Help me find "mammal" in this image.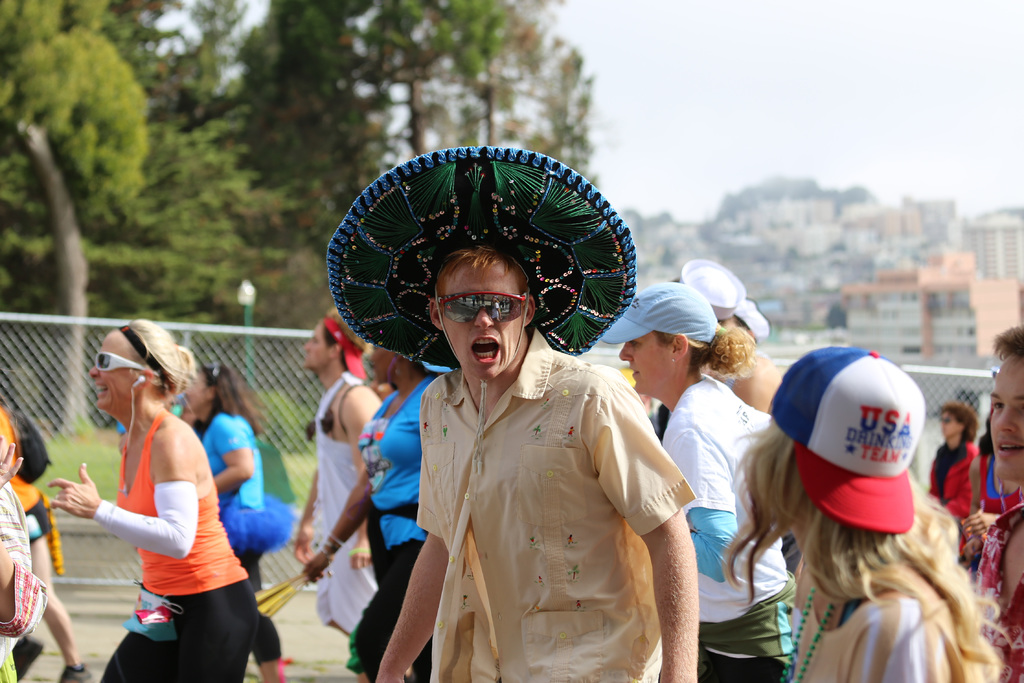
Found it: Rect(326, 145, 698, 682).
